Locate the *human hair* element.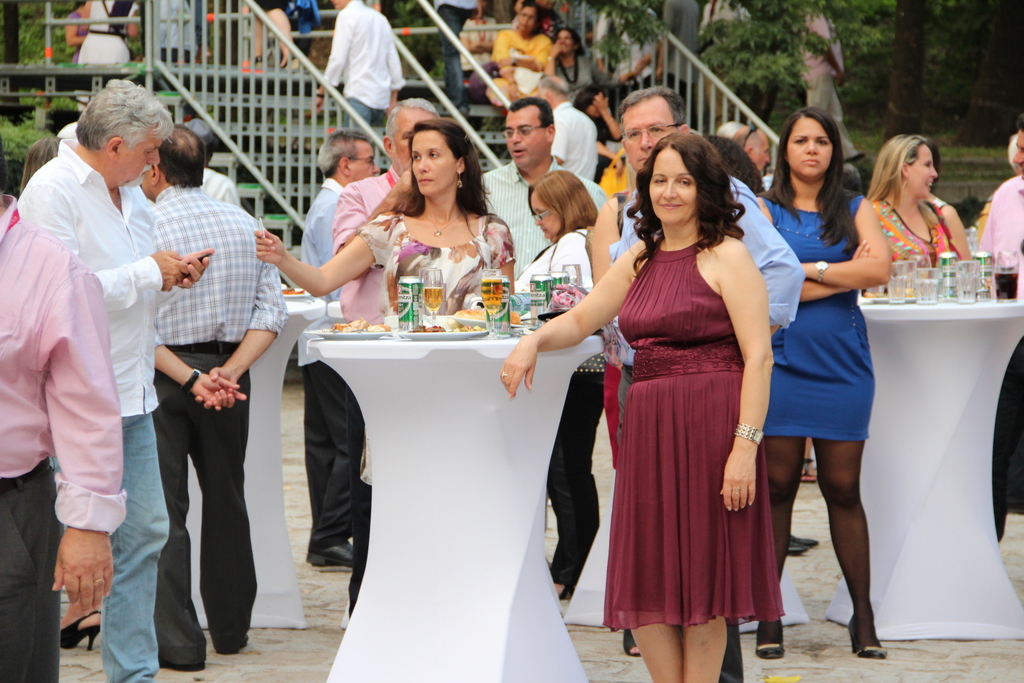
Element bbox: (506, 95, 554, 133).
